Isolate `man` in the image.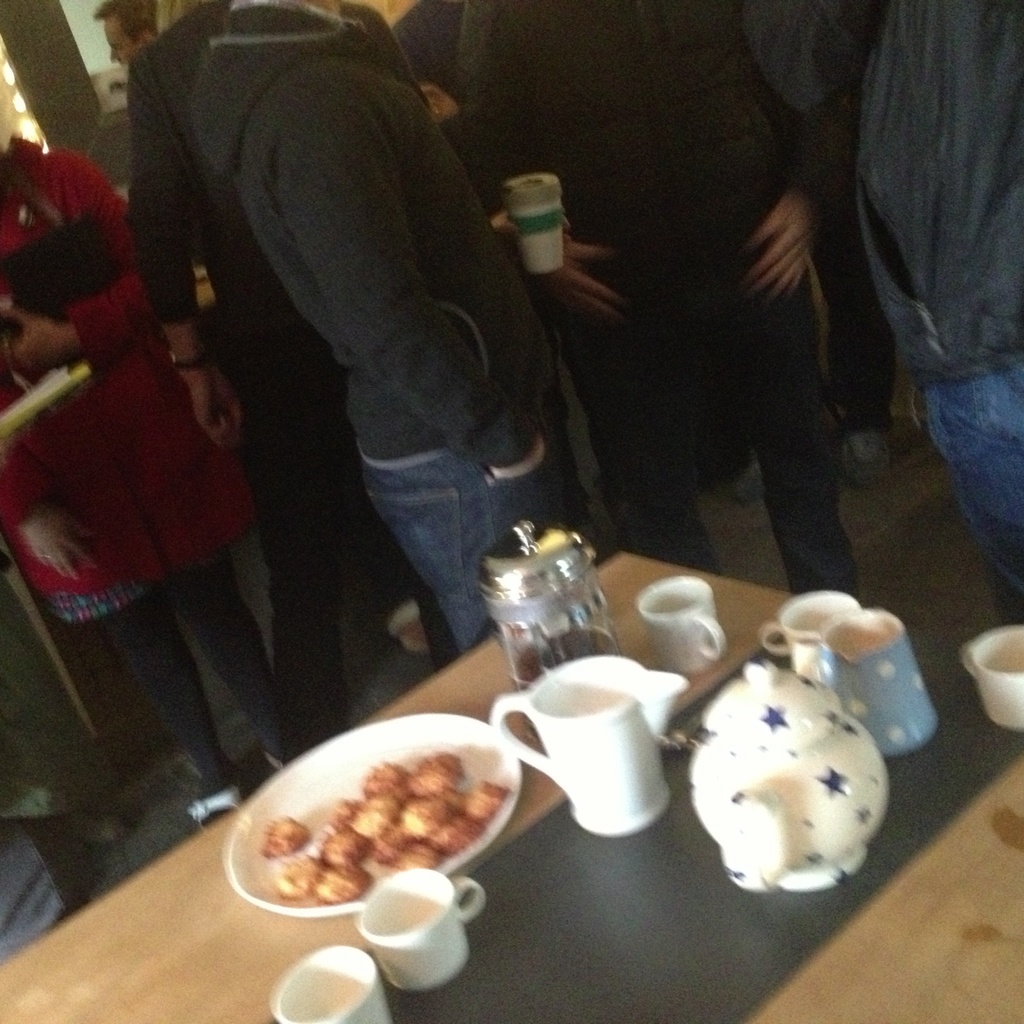
Isolated region: [left=114, top=0, right=605, bottom=726].
